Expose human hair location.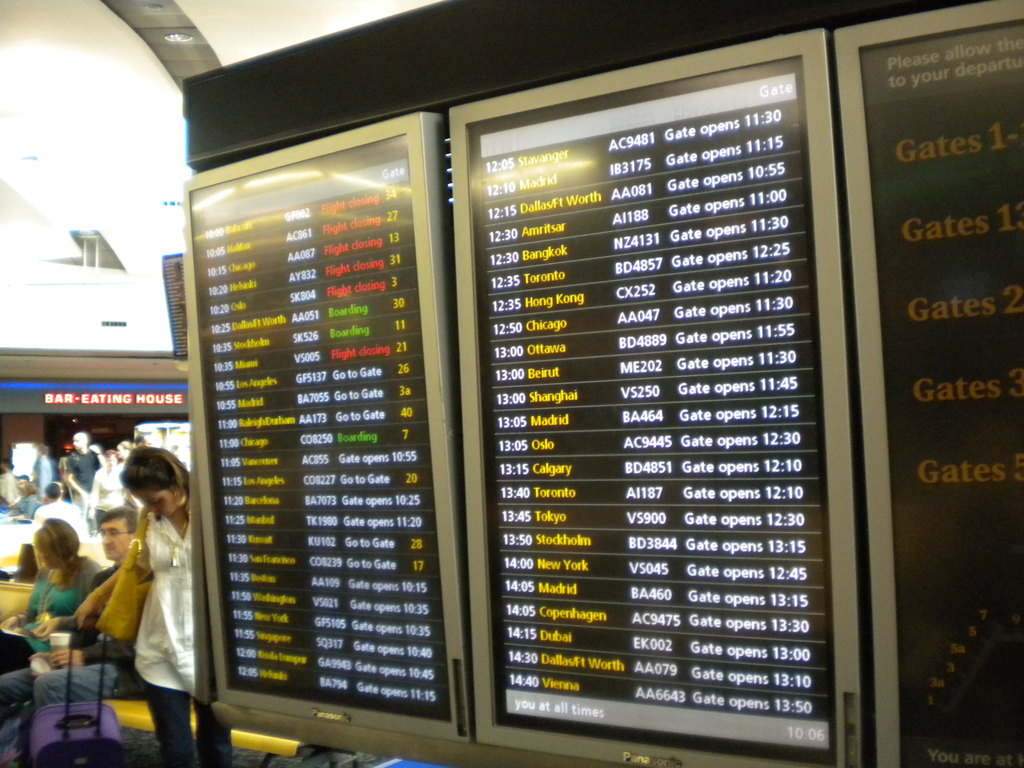
Exposed at 114:439:191:490.
